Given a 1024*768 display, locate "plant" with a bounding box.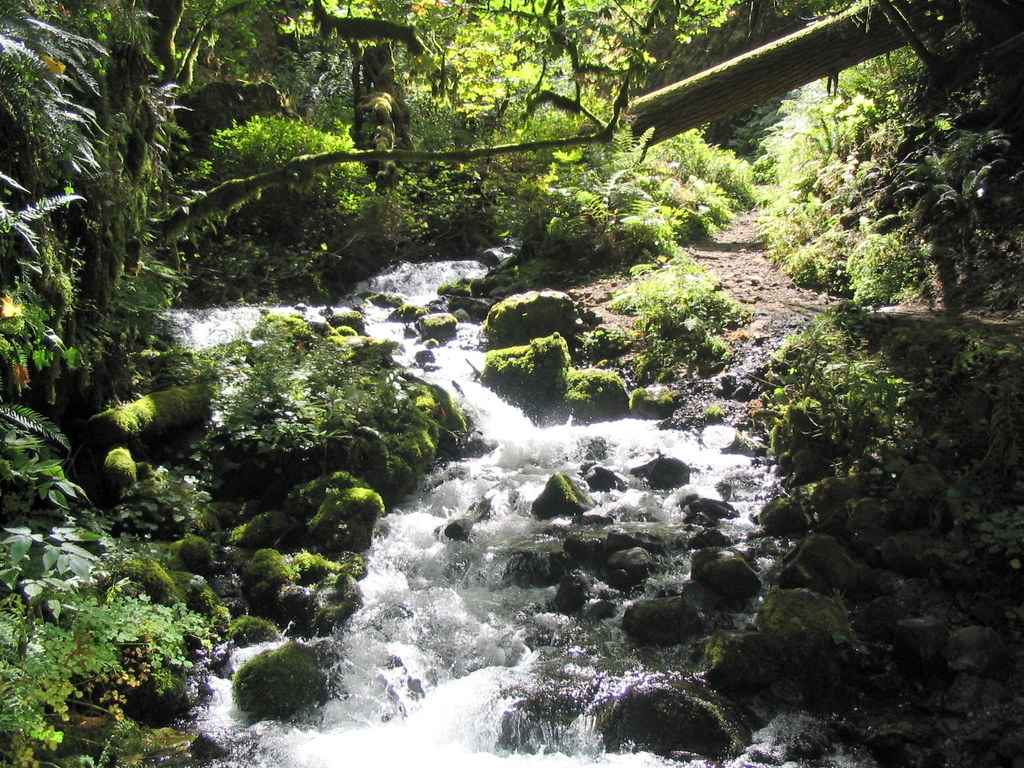
Located: pyautogui.locateOnScreen(177, 223, 335, 304).
